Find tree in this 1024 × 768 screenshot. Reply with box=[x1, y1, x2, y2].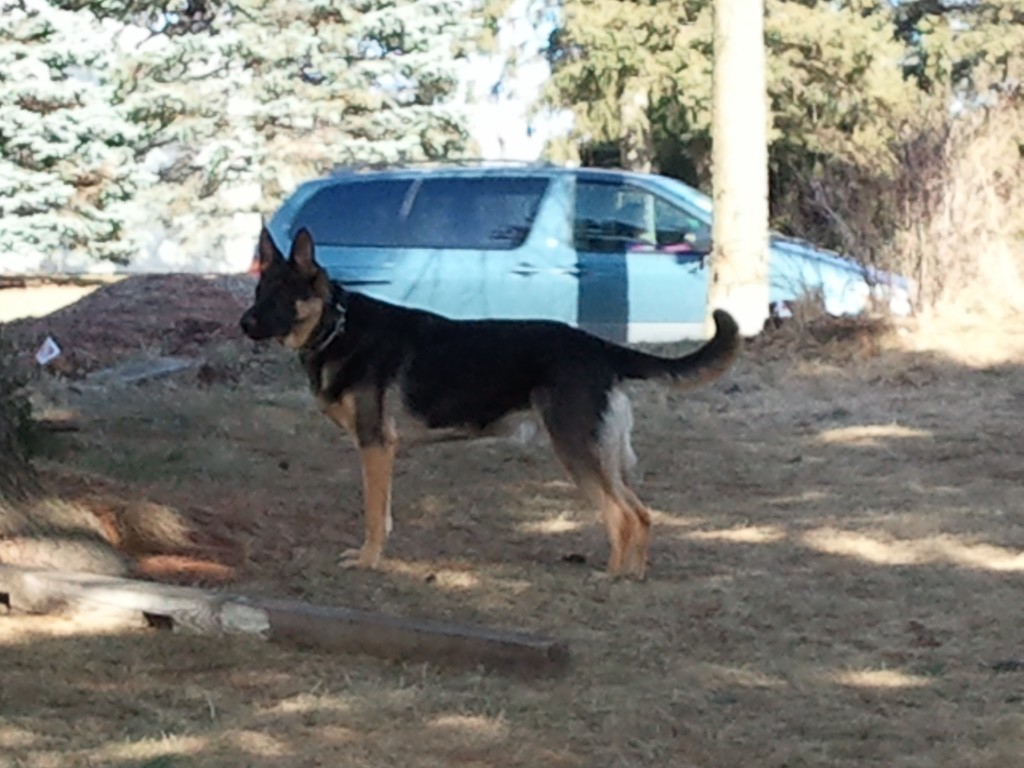
box=[794, 0, 1023, 450].
